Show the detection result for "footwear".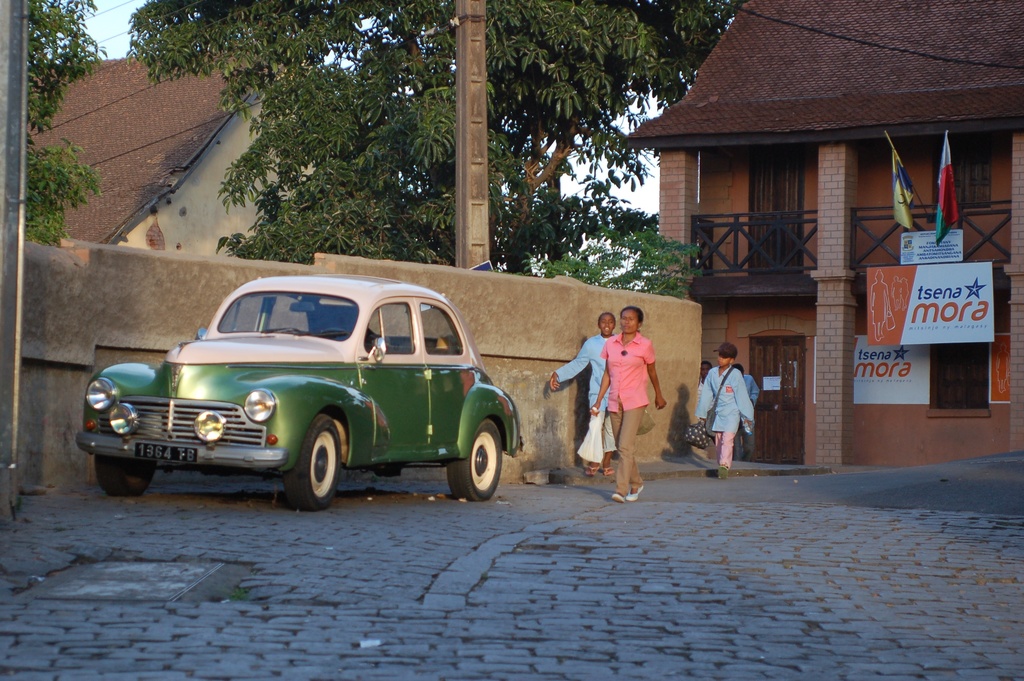
bbox=[715, 464, 730, 480].
